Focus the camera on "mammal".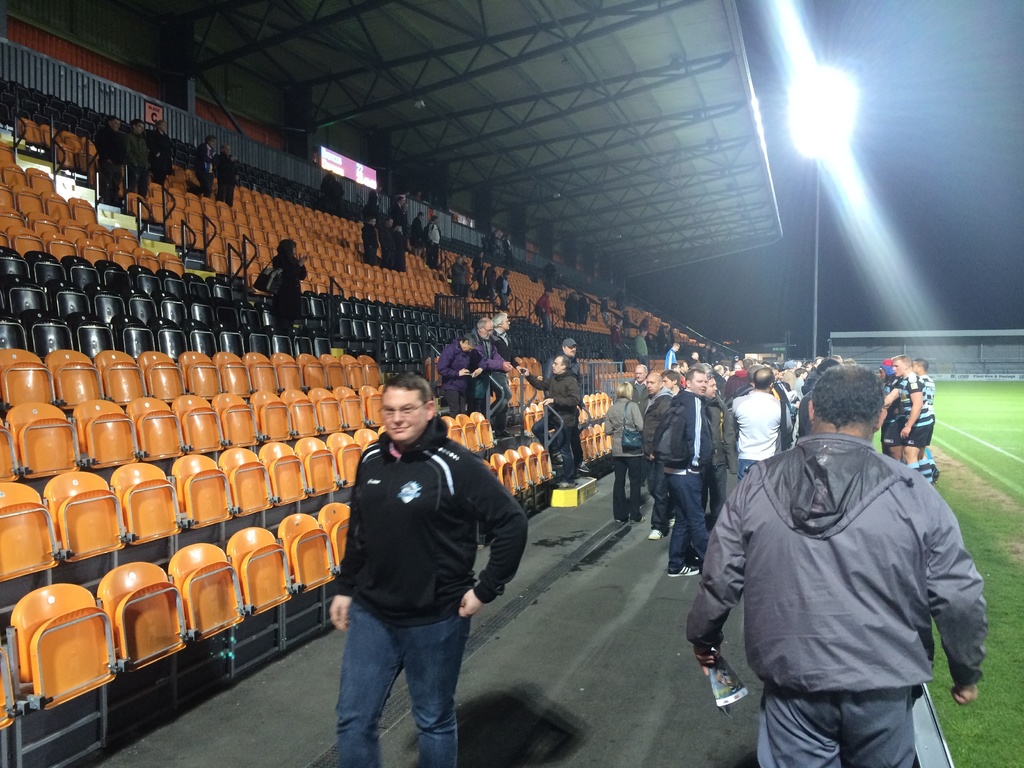
Focus region: 93 115 128 202.
